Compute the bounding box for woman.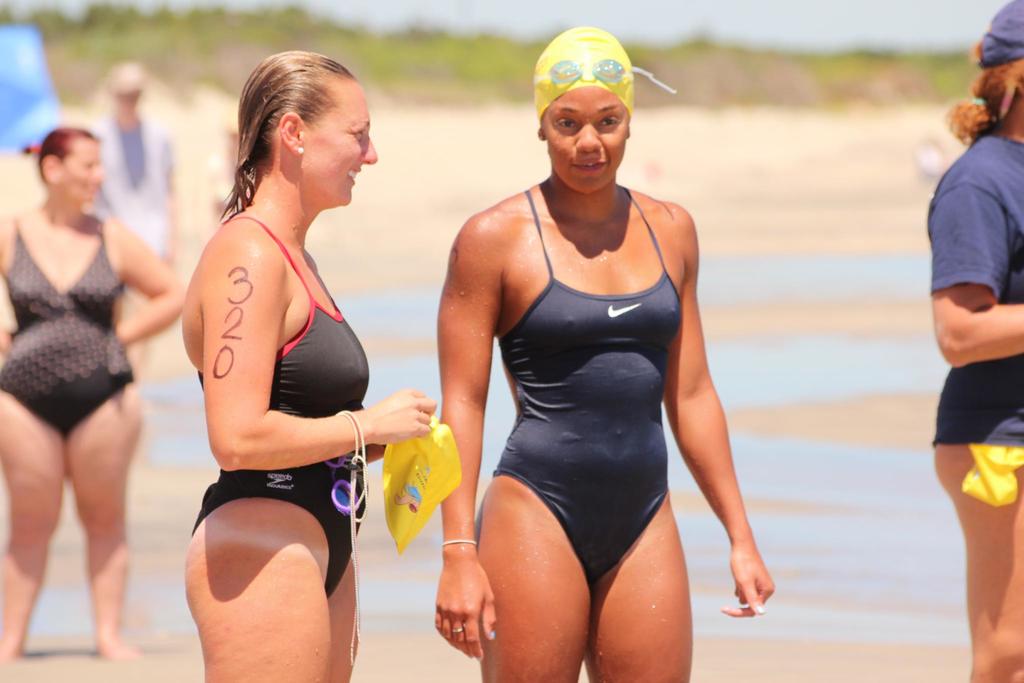
rect(373, 65, 764, 662).
